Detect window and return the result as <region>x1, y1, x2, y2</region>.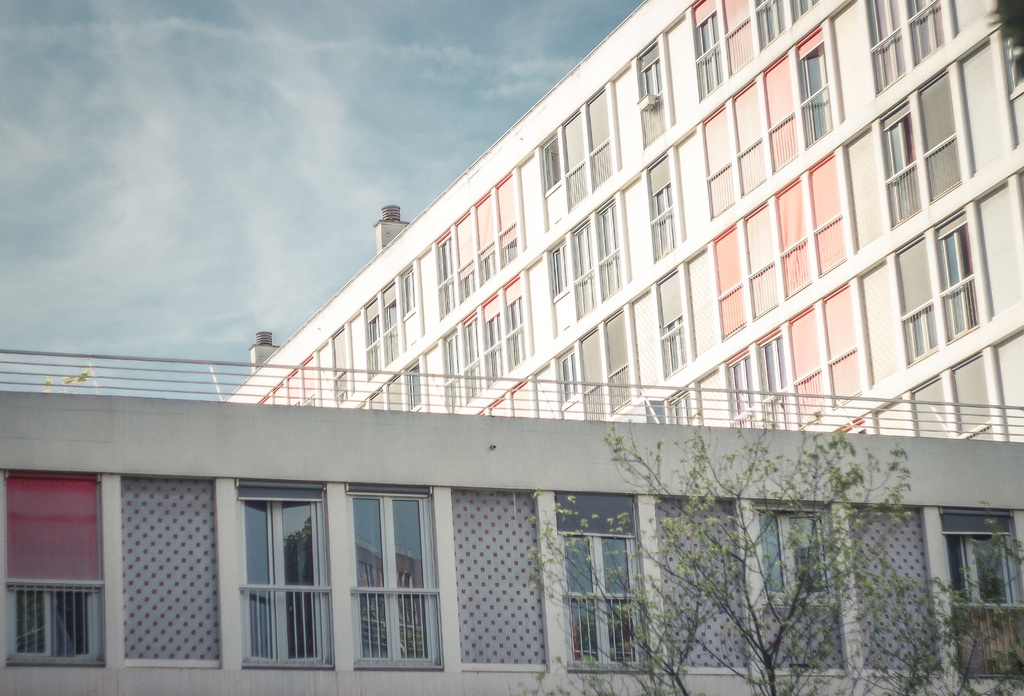
<region>951, 232, 972, 339</region>.
